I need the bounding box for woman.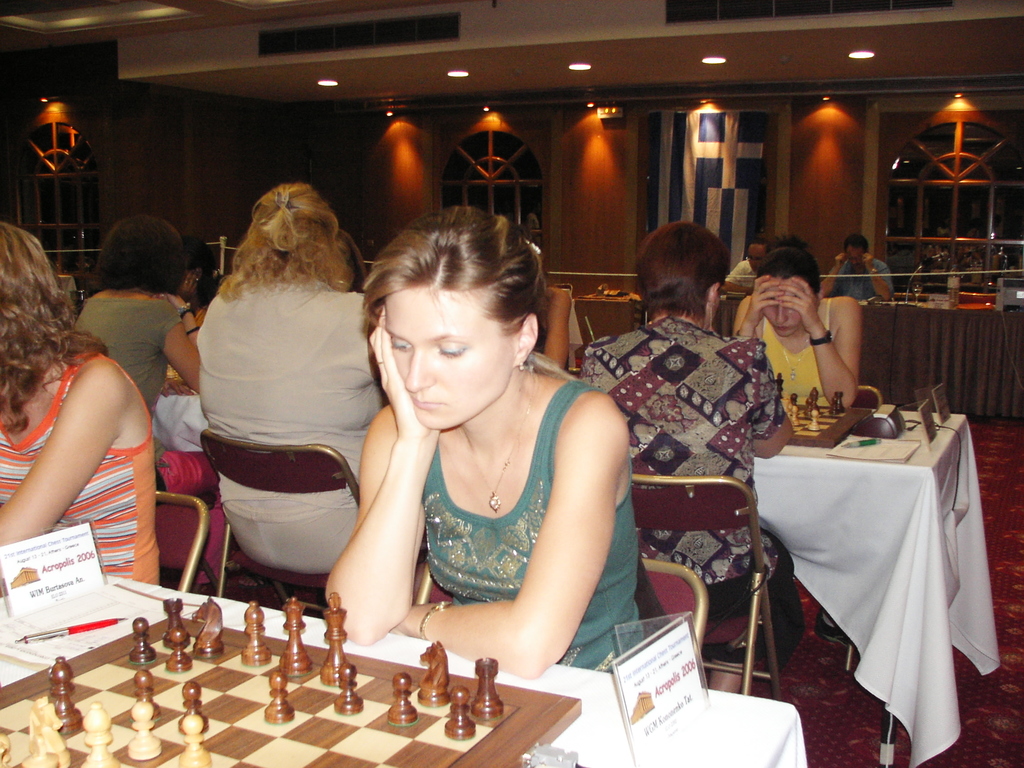
Here it is: locate(196, 180, 385, 578).
